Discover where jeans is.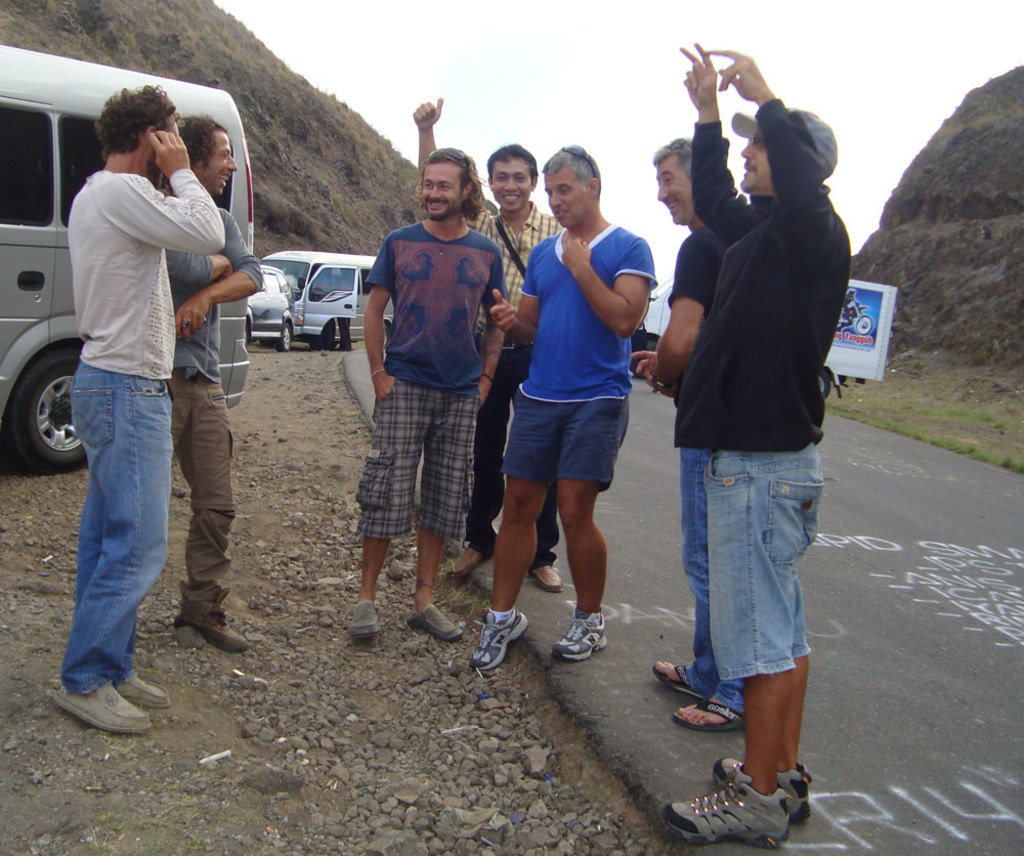
Discovered at crop(59, 358, 173, 692).
